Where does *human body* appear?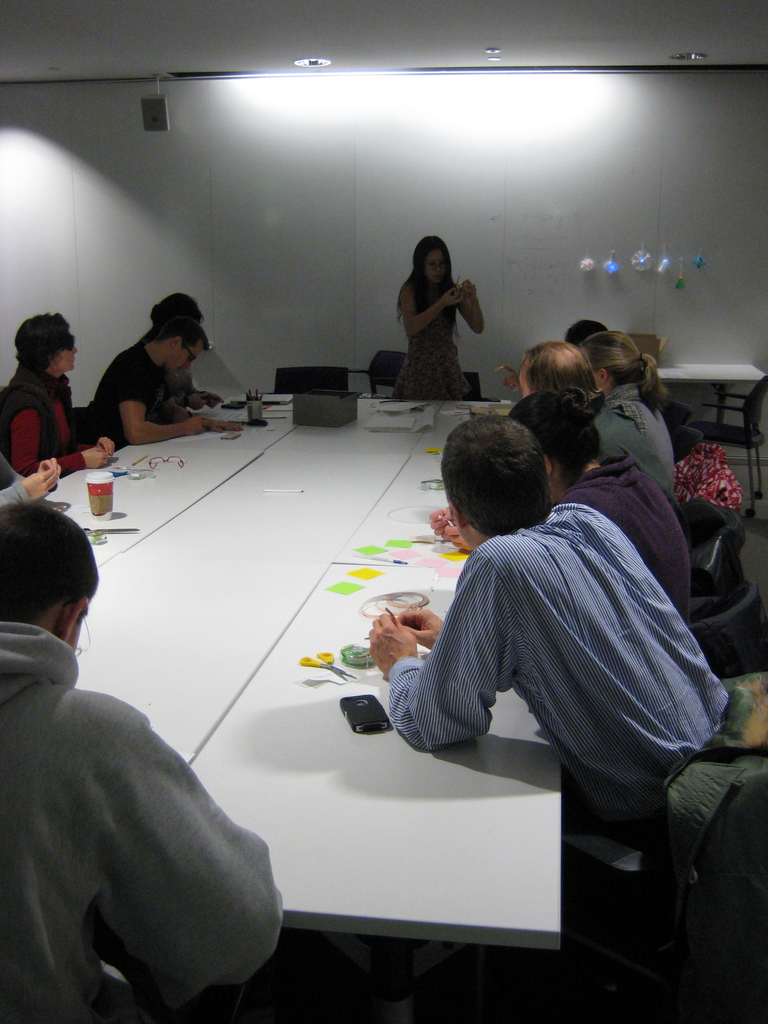
Appears at (left=385, top=232, right=496, bottom=392).
